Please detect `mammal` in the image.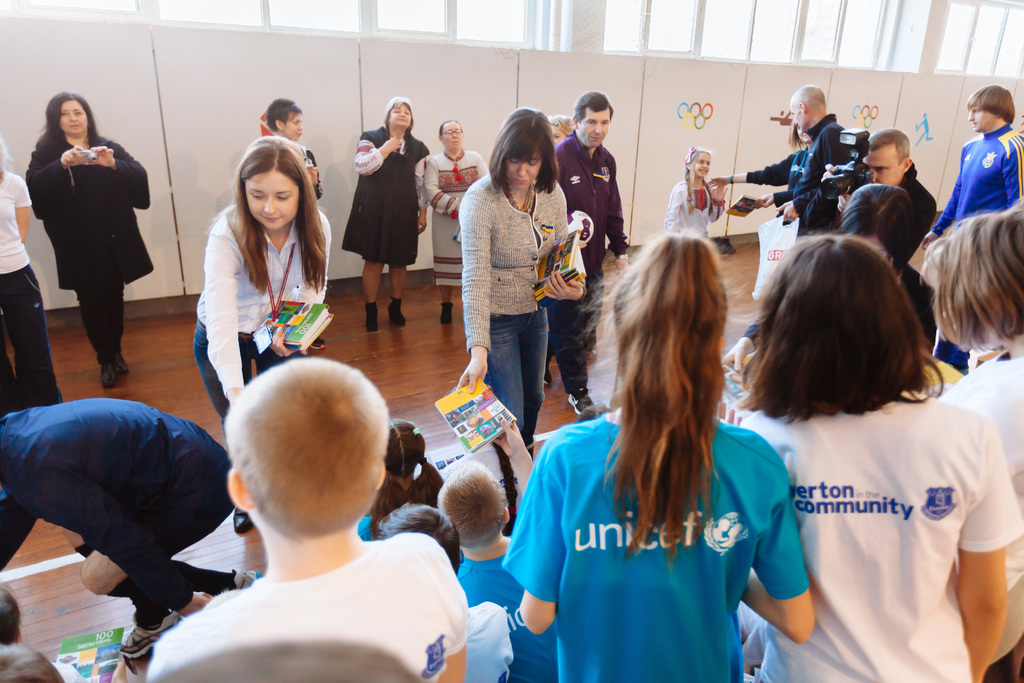
x1=918, y1=199, x2=1023, y2=682.
